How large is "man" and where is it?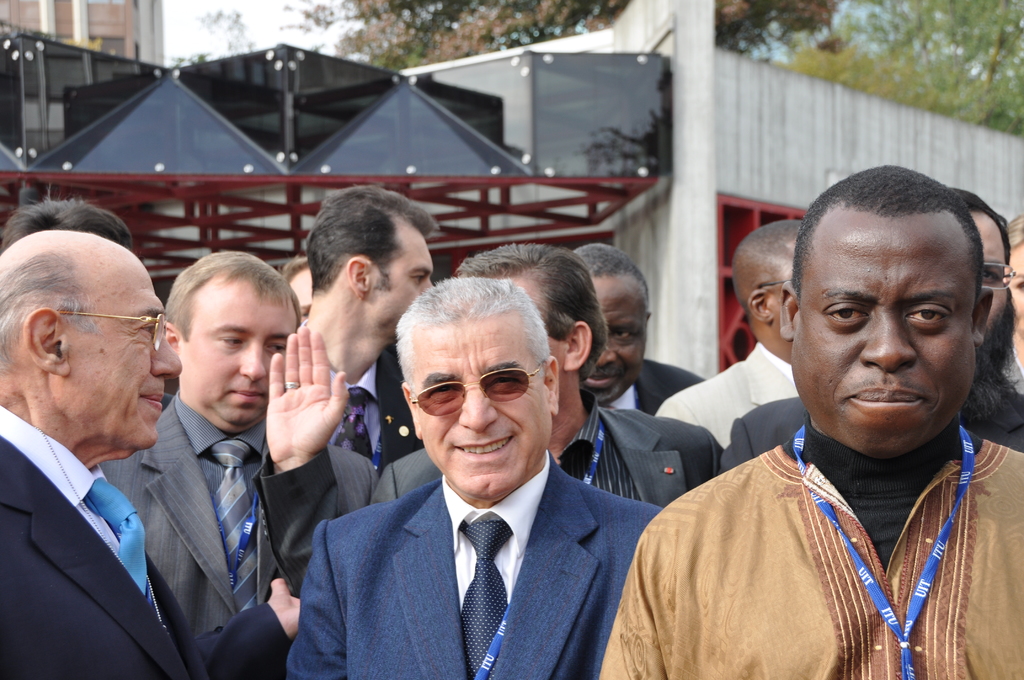
Bounding box: (575, 236, 705, 418).
